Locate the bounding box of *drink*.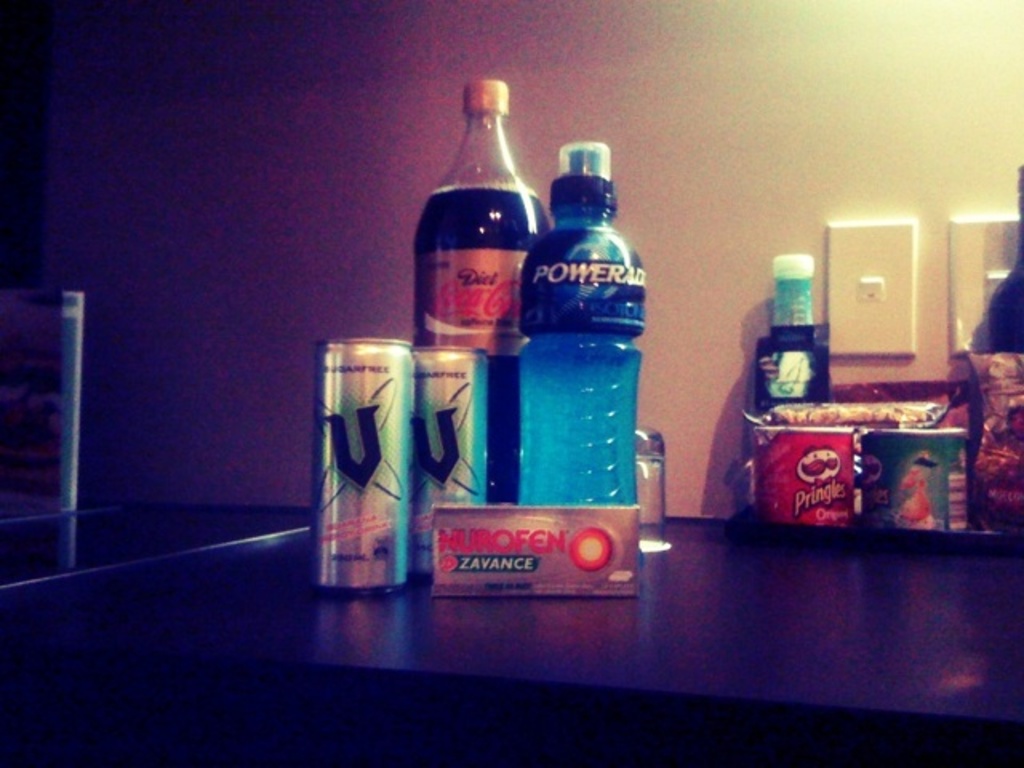
Bounding box: box=[517, 139, 643, 512].
